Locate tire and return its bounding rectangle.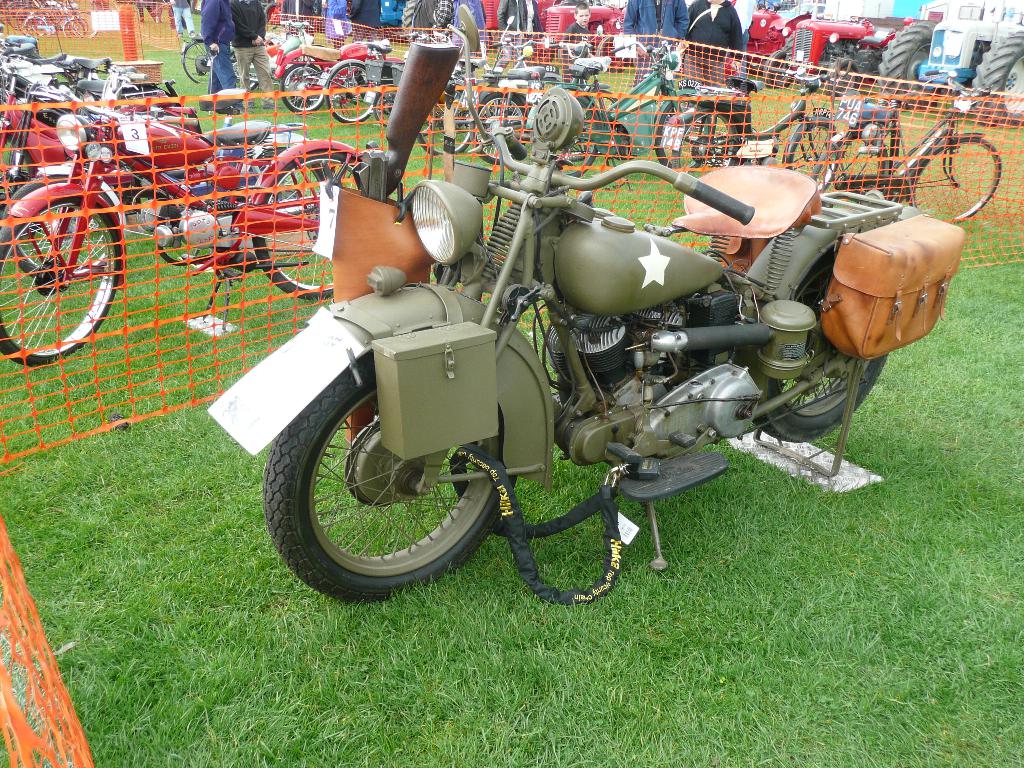
detection(74, 12, 99, 34).
